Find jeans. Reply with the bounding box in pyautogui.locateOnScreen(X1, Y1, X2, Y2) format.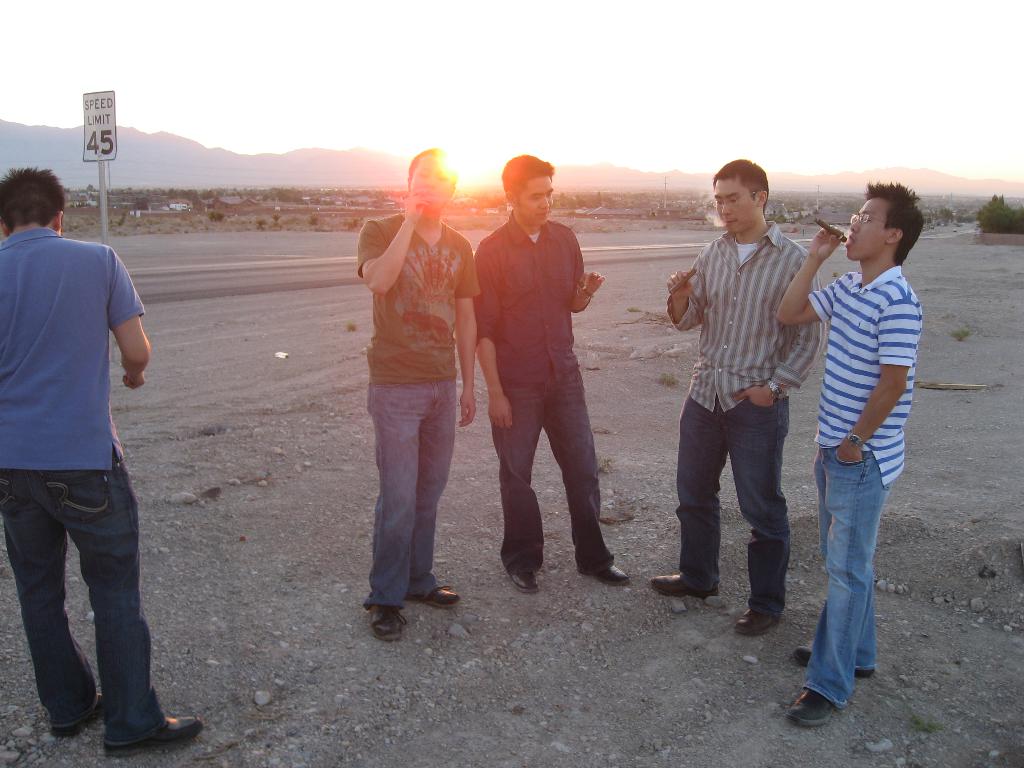
pyautogui.locateOnScreen(673, 397, 792, 616).
